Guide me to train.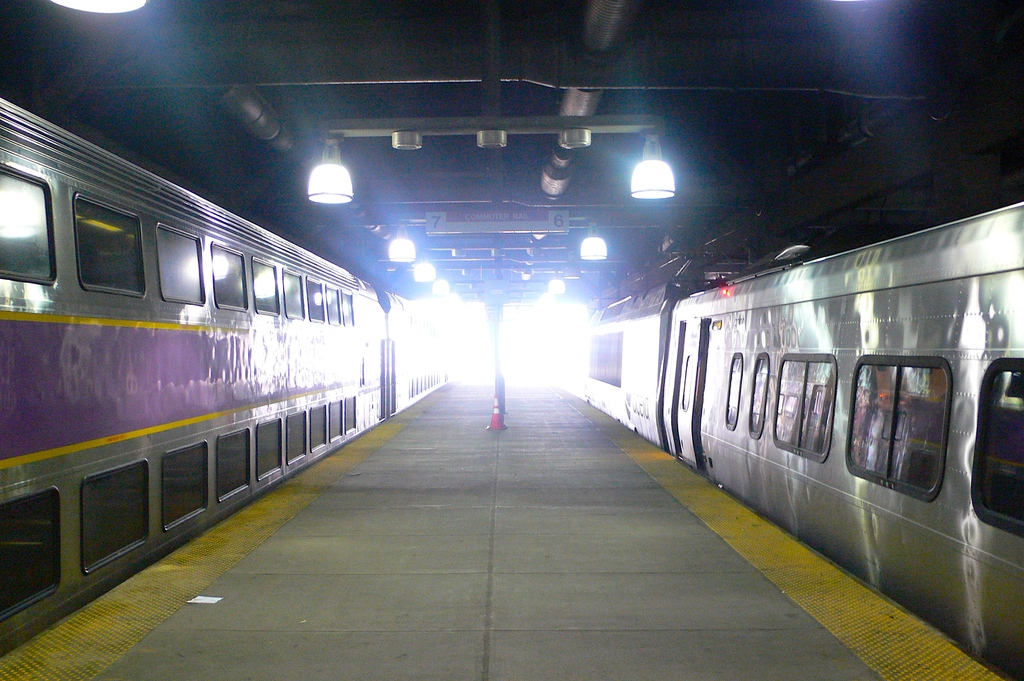
Guidance: 563, 195, 1023, 673.
